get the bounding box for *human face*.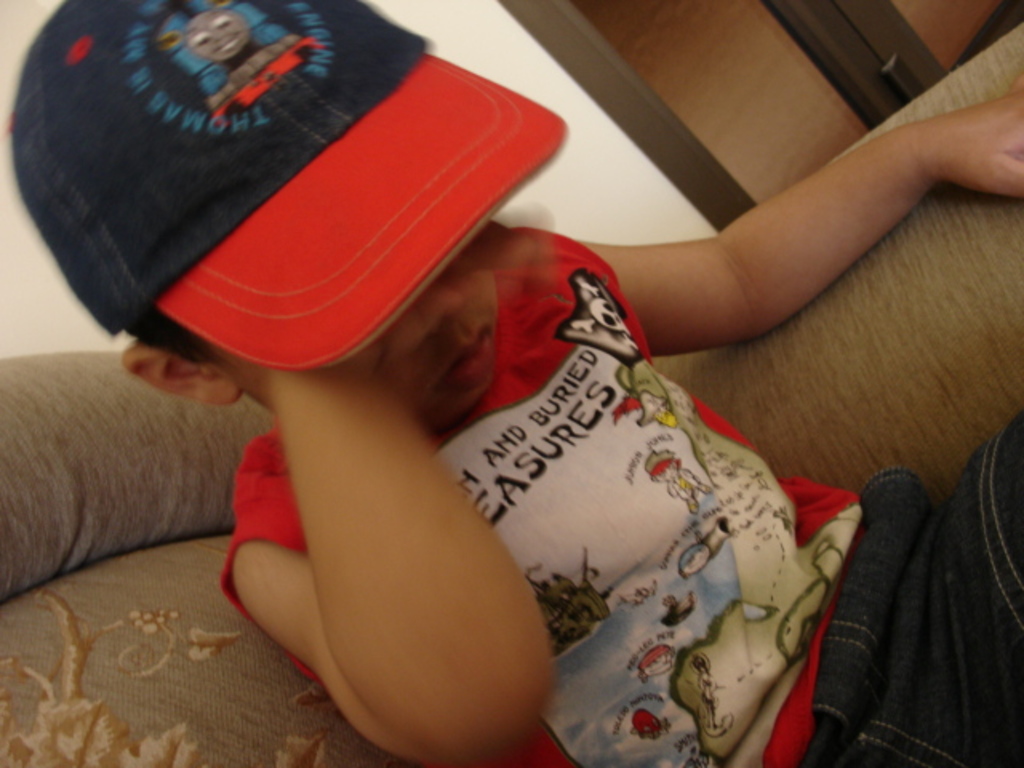
<box>379,235,496,432</box>.
